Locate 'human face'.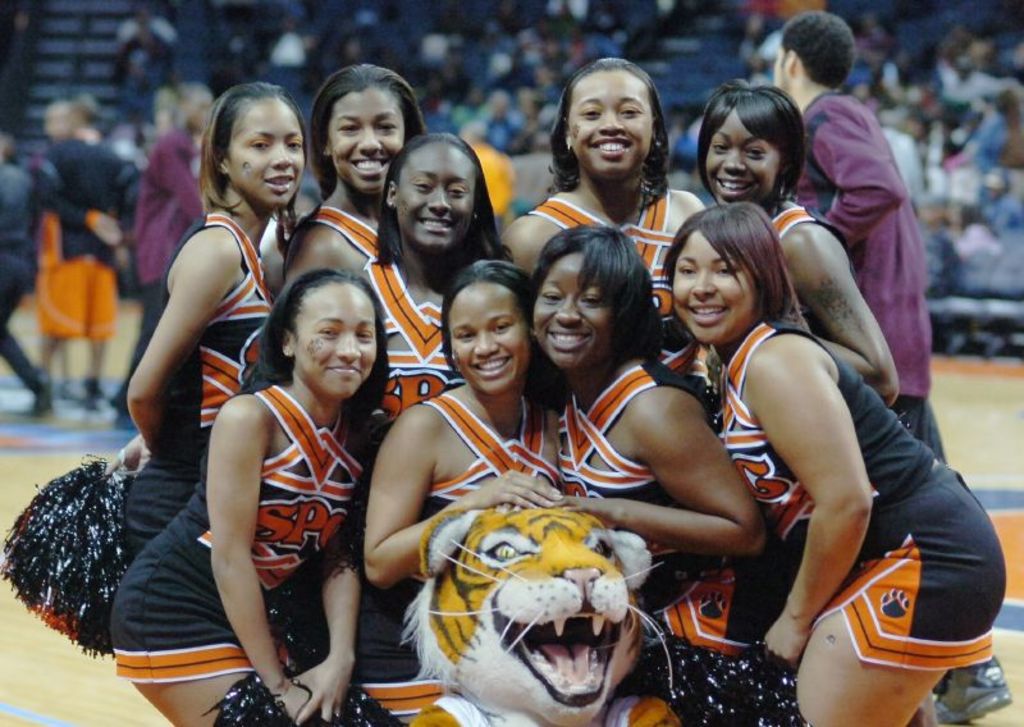
Bounding box: 699/105/783/202.
